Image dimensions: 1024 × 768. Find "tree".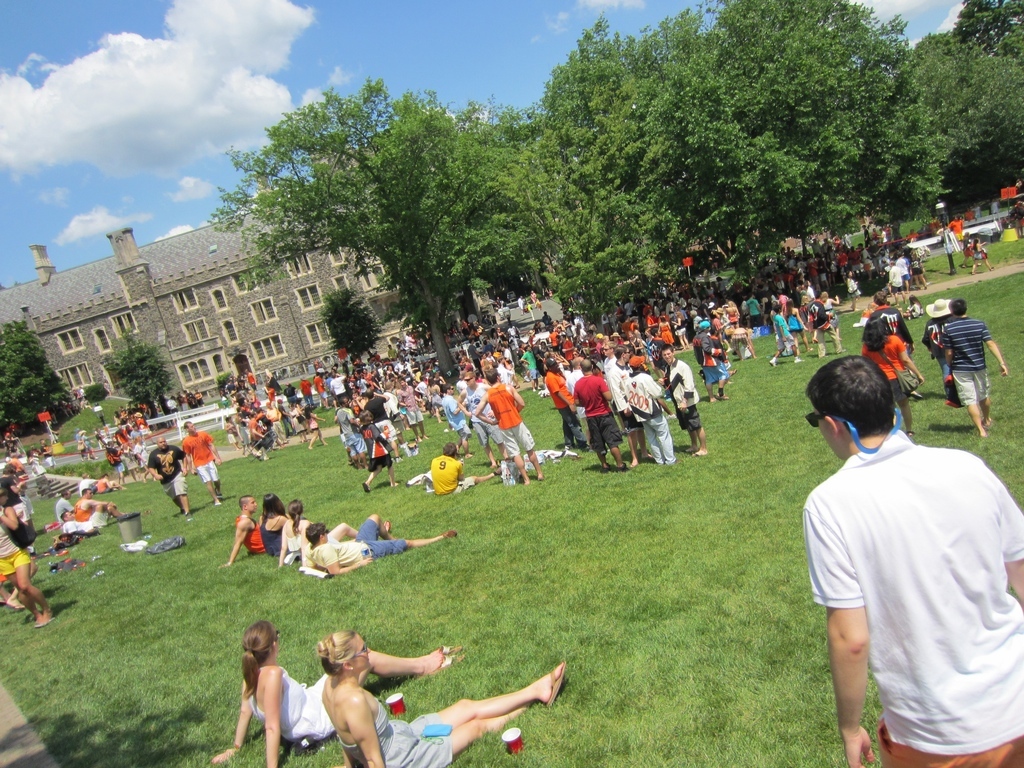
box(0, 319, 80, 436).
